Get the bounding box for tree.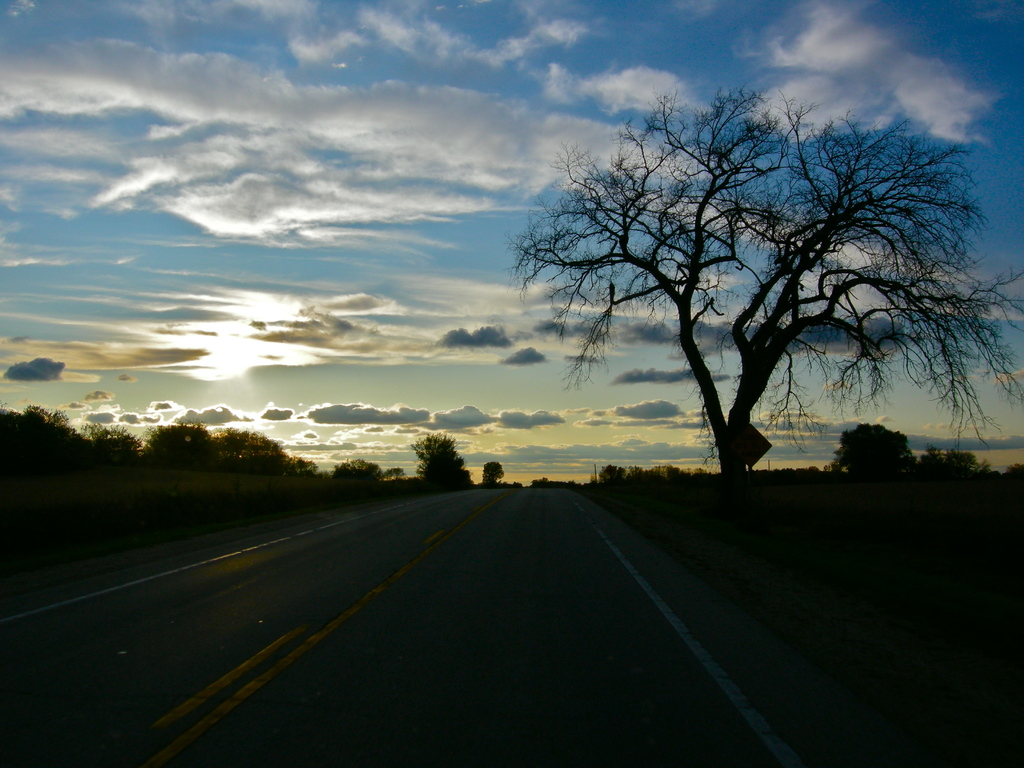
(x1=916, y1=445, x2=993, y2=487).
